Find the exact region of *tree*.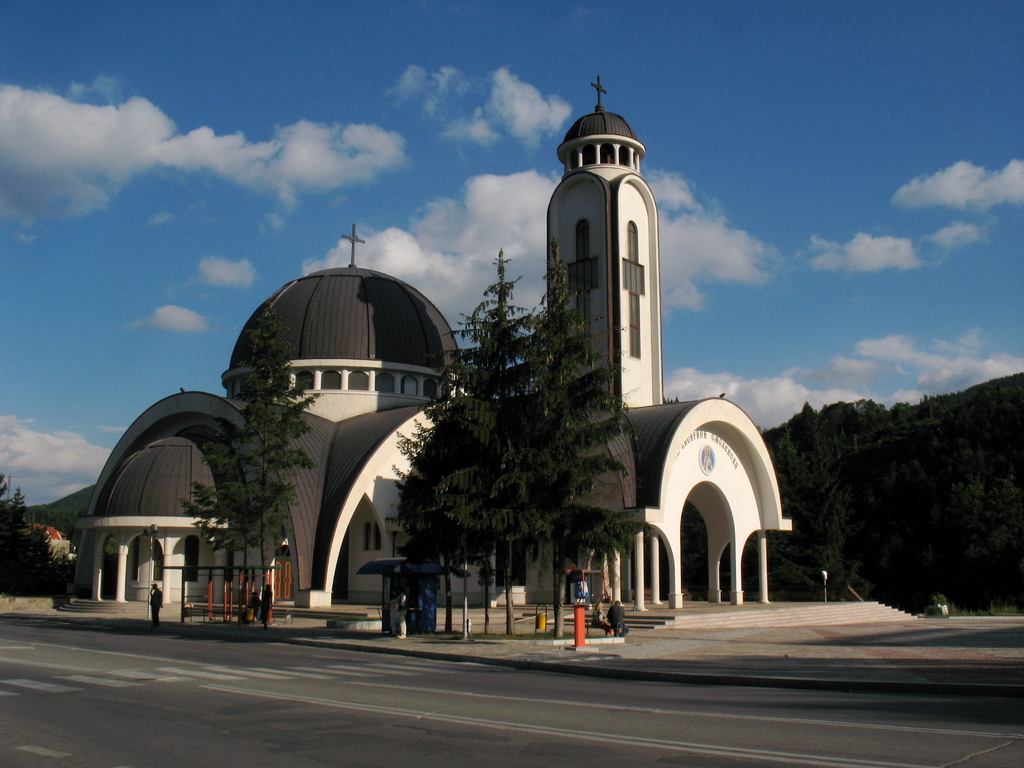
Exact region: <region>0, 484, 31, 588</region>.
